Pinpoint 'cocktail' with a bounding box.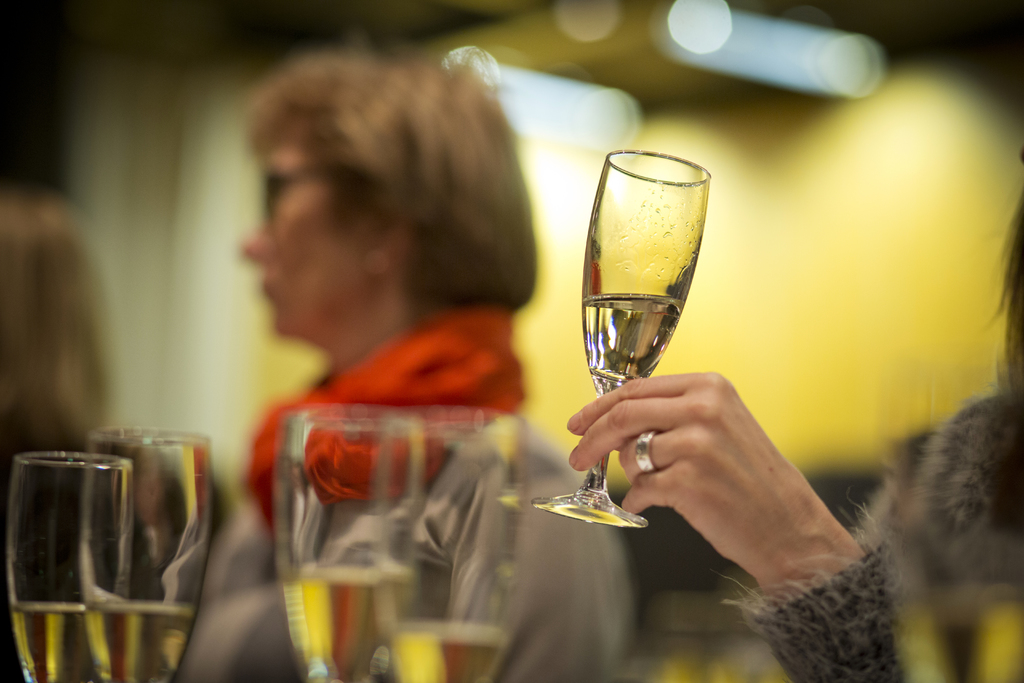
region(285, 409, 417, 682).
